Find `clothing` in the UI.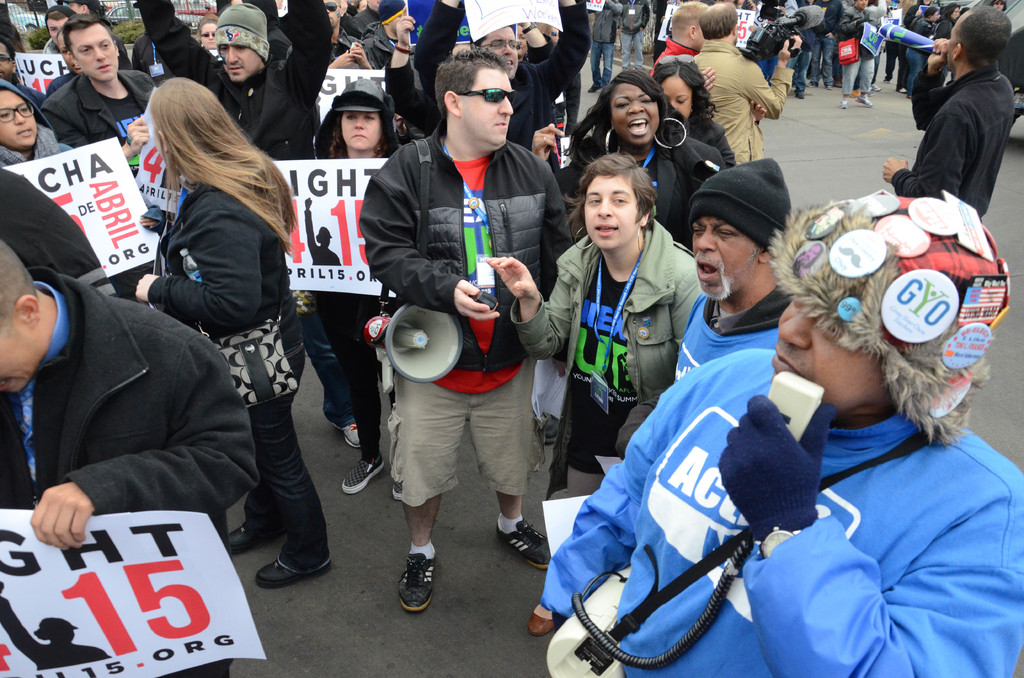
UI element at box(0, 169, 128, 298).
